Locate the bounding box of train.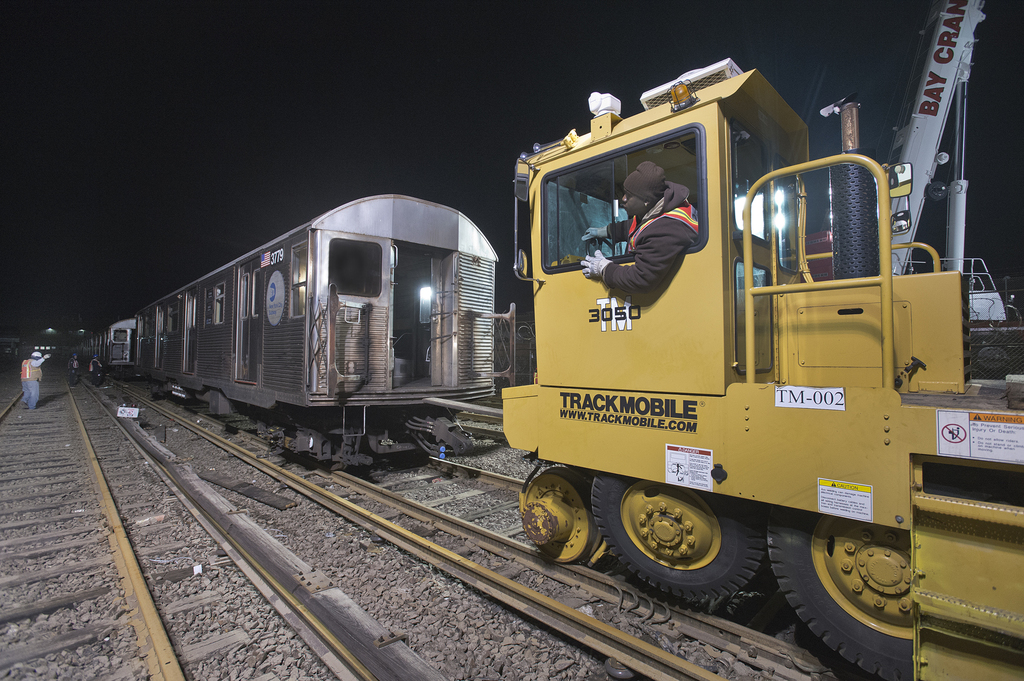
Bounding box: [66, 191, 517, 475].
